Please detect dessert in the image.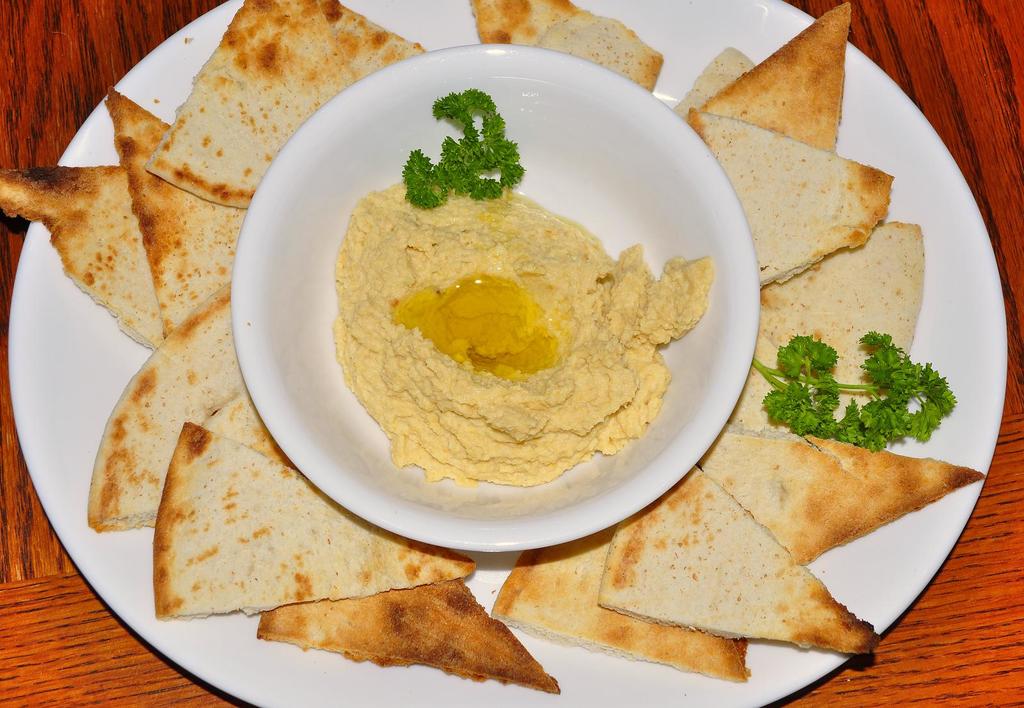
box=[339, 89, 710, 485].
